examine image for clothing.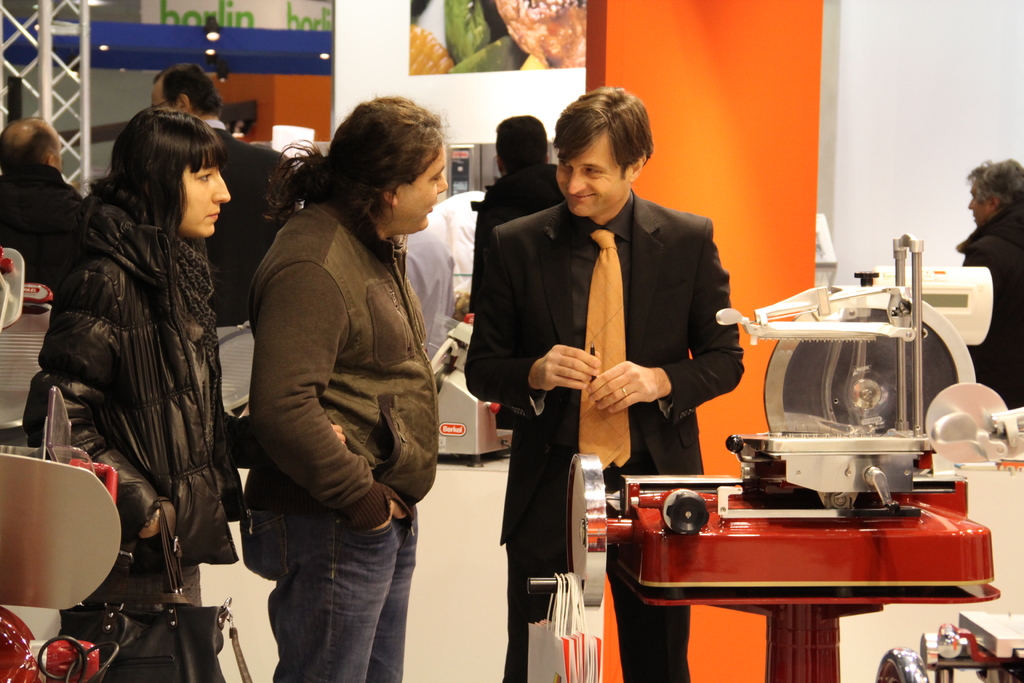
Examination result: locate(959, 194, 1023, 406).
